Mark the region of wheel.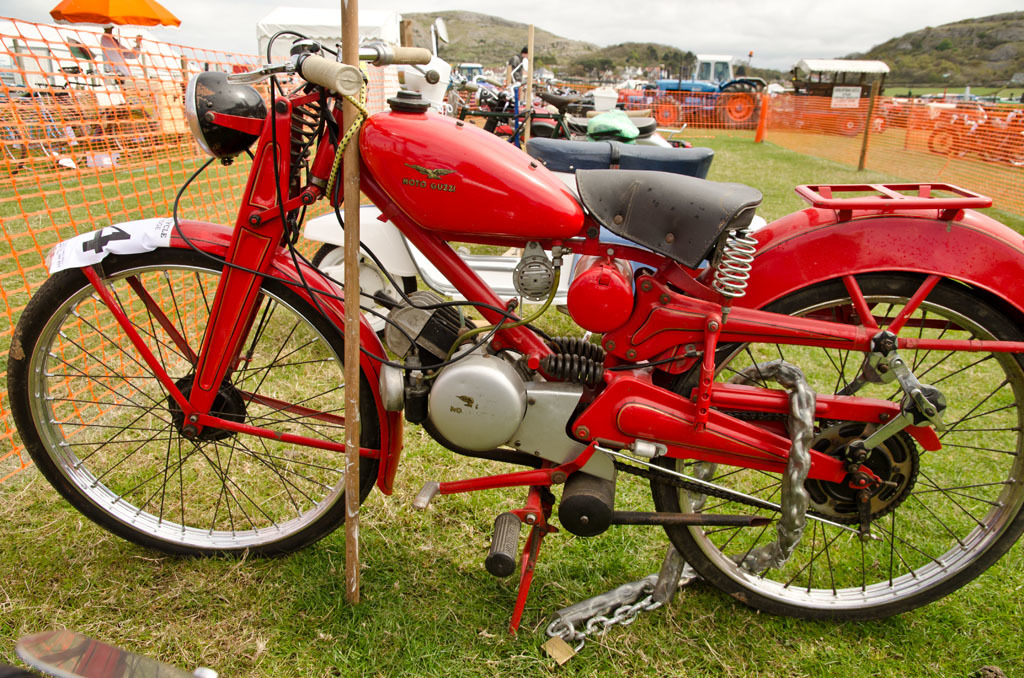
Region: bbox=(118, 110, 144, 158).
